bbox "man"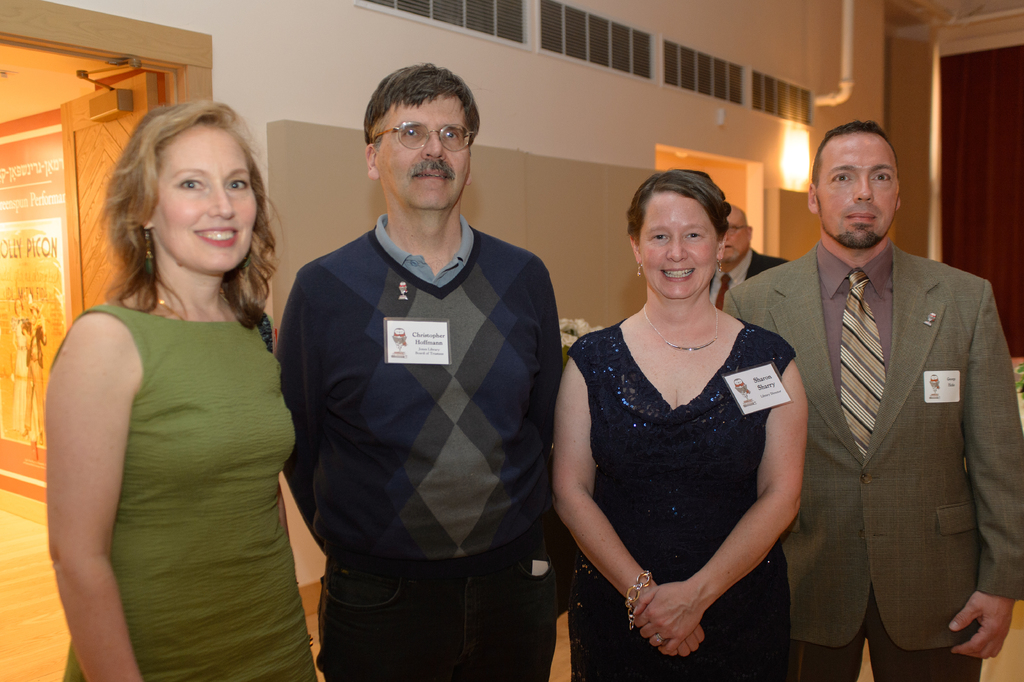
crop(756, 102, 1004, 681)
